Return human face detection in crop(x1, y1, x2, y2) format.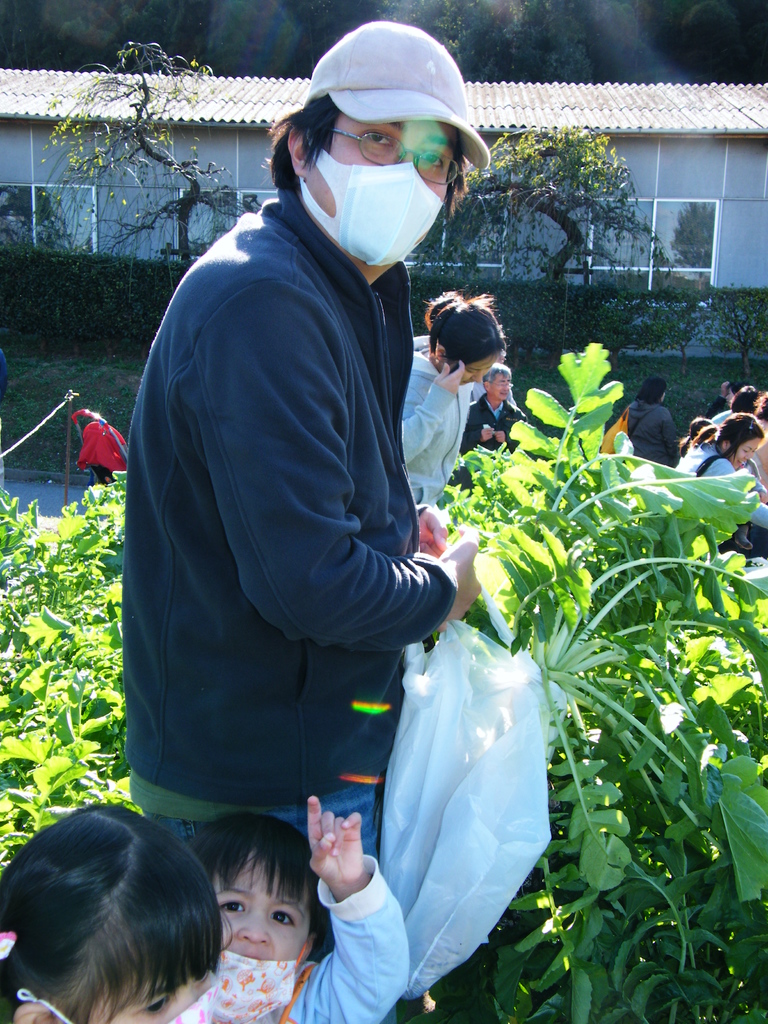
crop(486, 373, 513, 401).
